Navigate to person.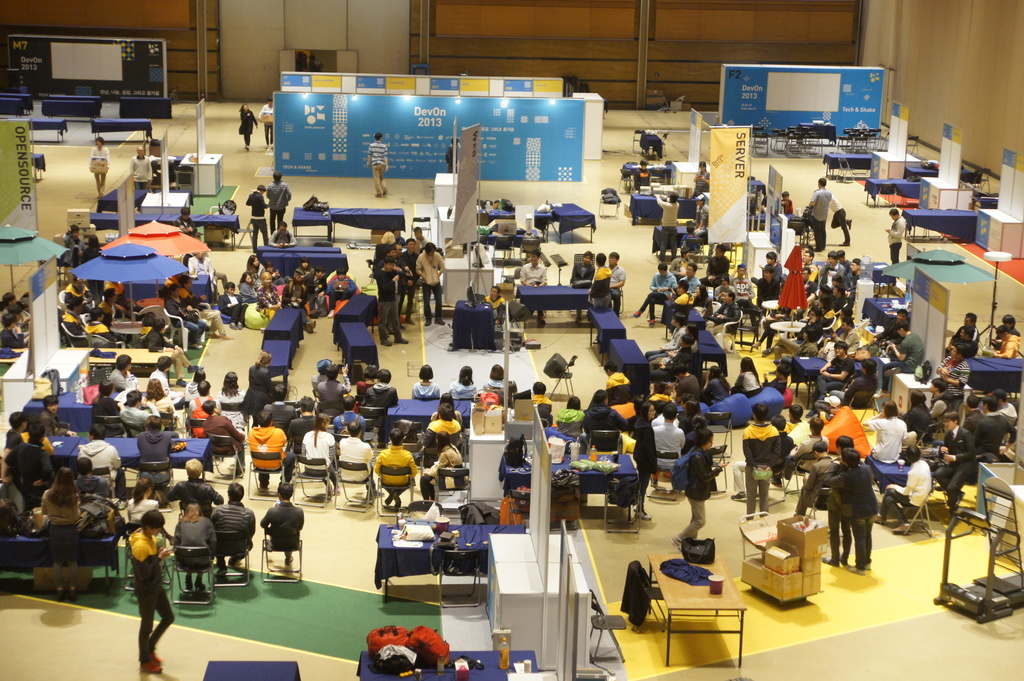
Navigation target: [x1=989, y1=324, x2=1022, y2=361].
